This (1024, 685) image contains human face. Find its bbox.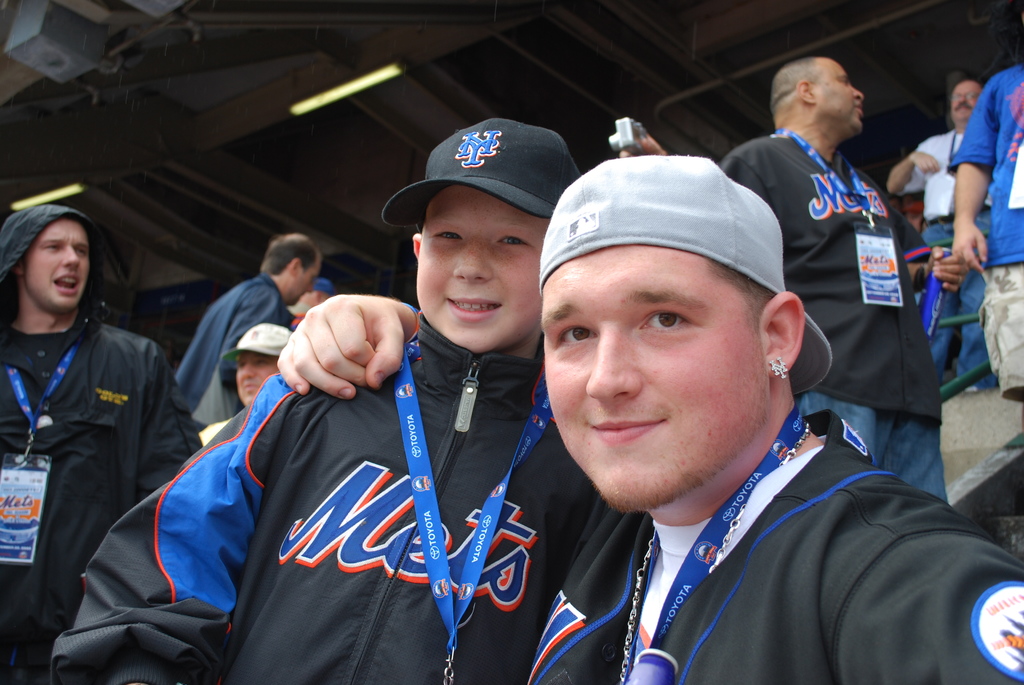
bbox=(813, 55, 865, 134).
